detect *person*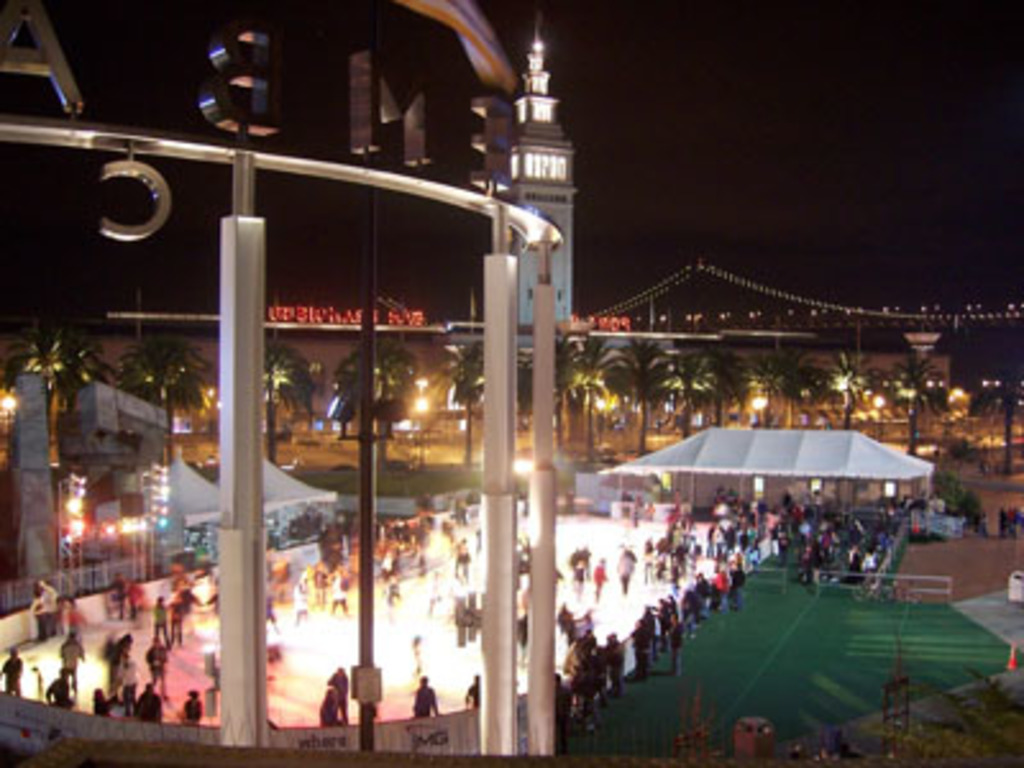
[556,668,573,735]
